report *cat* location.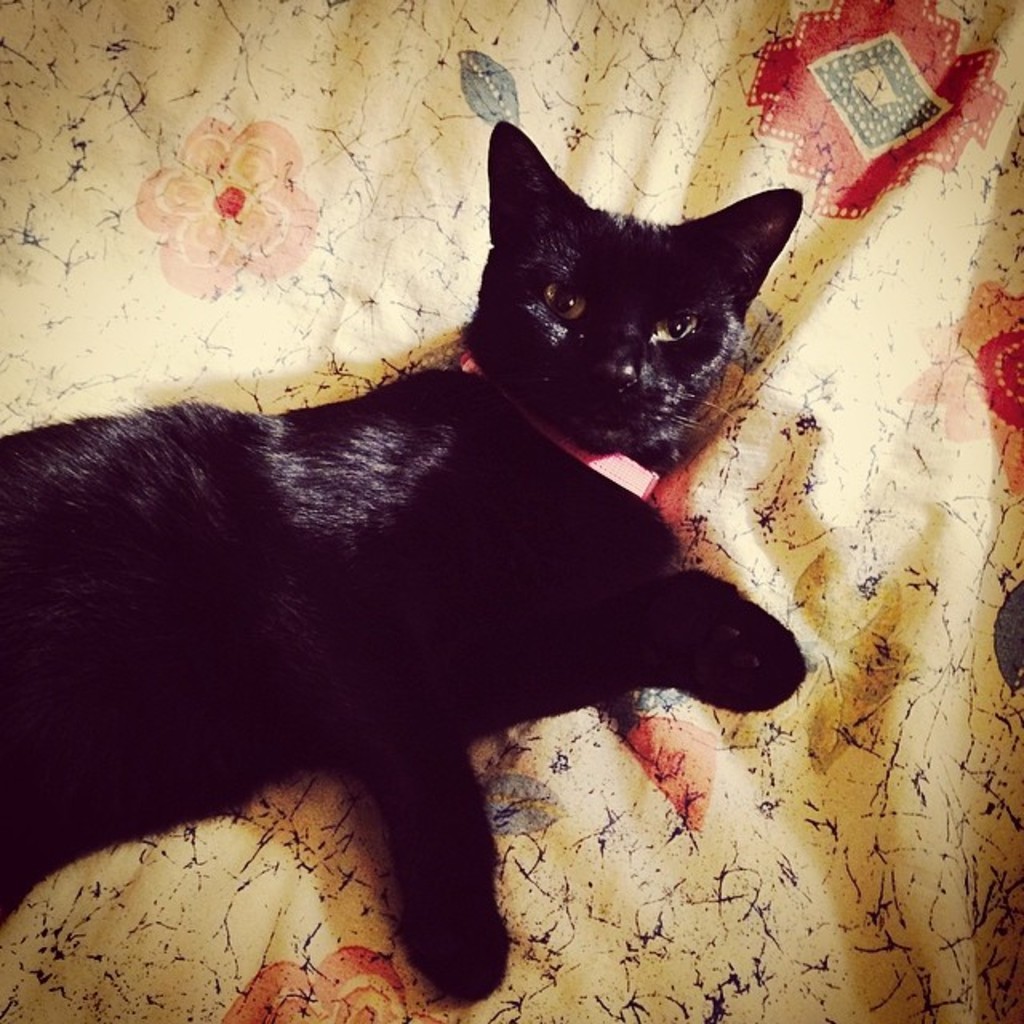
Report: 0/123/806/1003.
